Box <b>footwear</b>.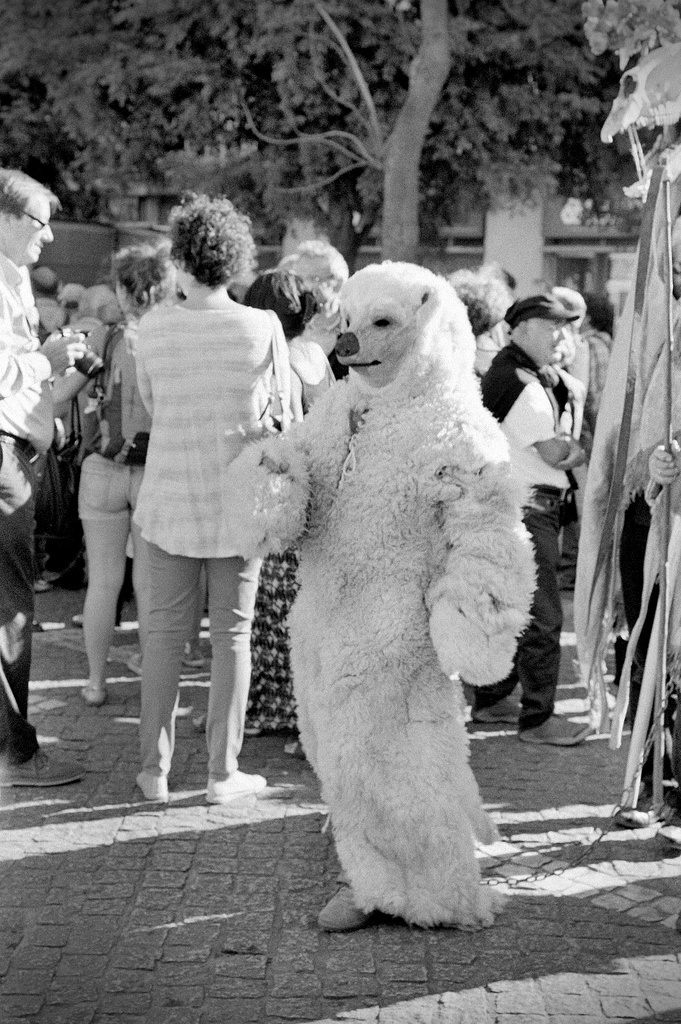
126, 652, 142, 679.
